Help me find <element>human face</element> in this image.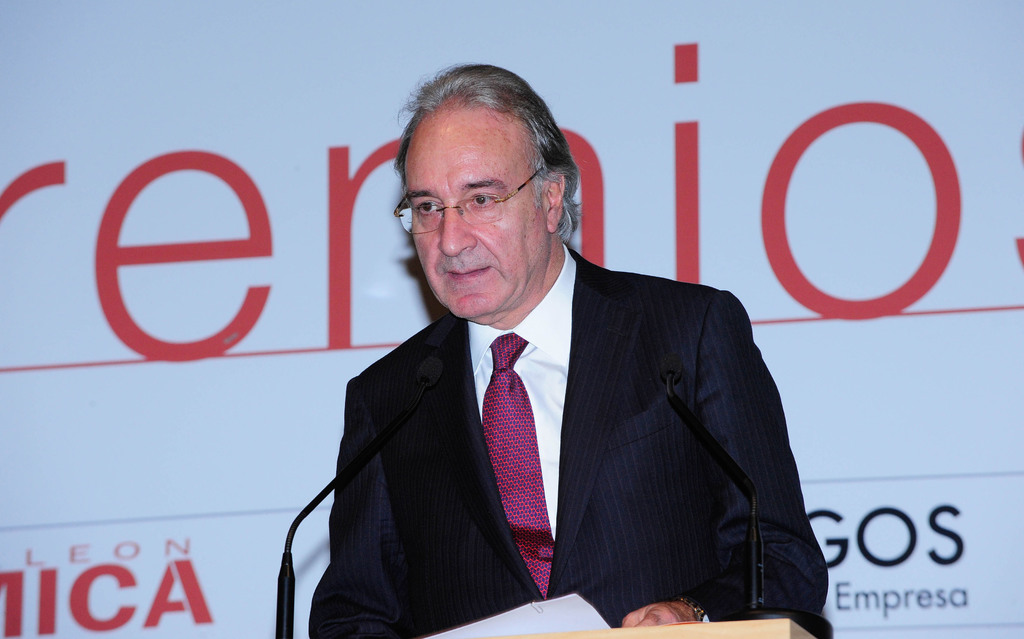
Found it: rect(406, 125, 541, 315).
